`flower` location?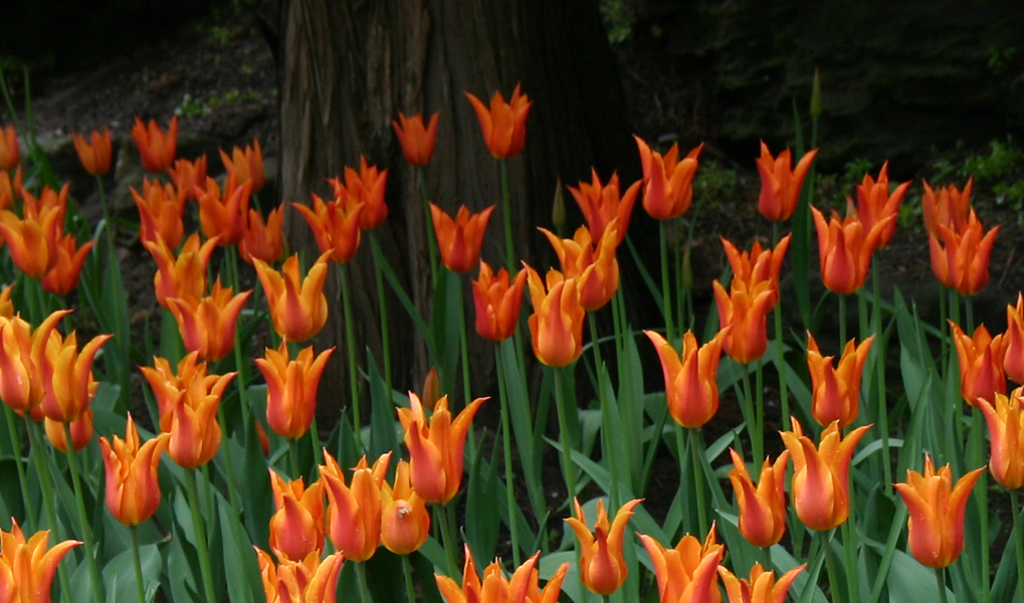
<region>20, 187, 65, 235</region>
